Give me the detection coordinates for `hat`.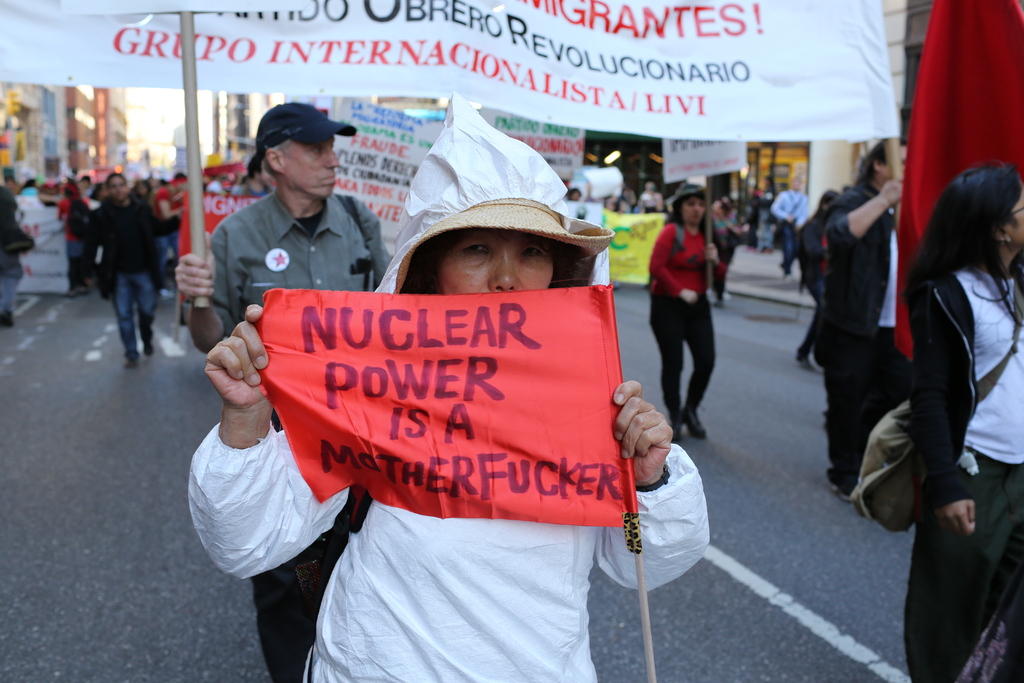
select_region(372, 89, 620, 296).
